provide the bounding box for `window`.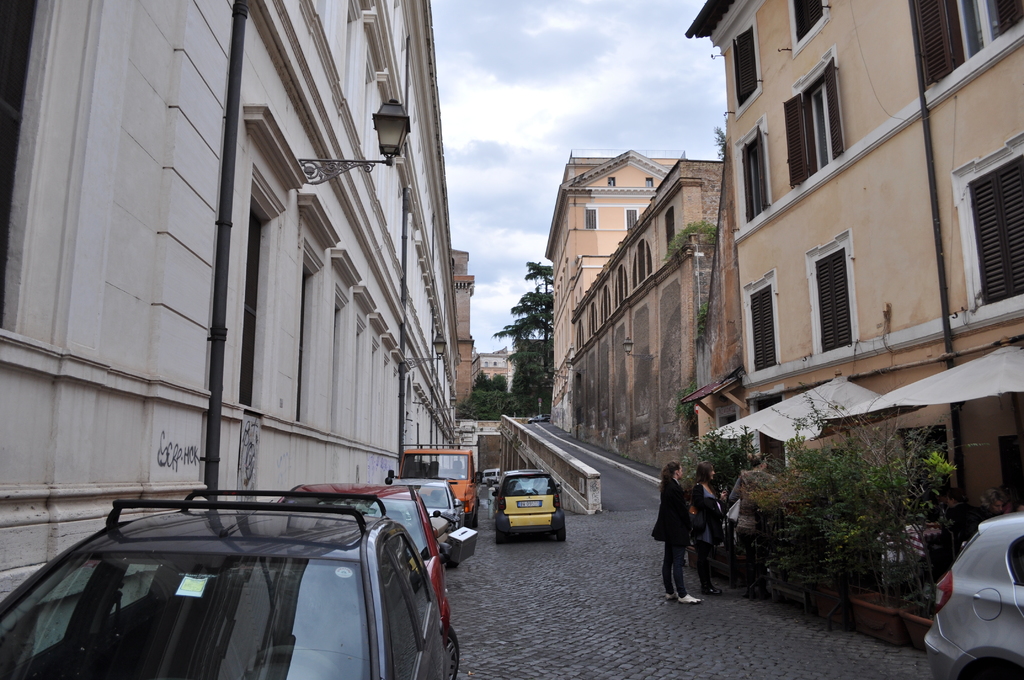
<bbox>950, 134, 1023, 324</bbox>.
